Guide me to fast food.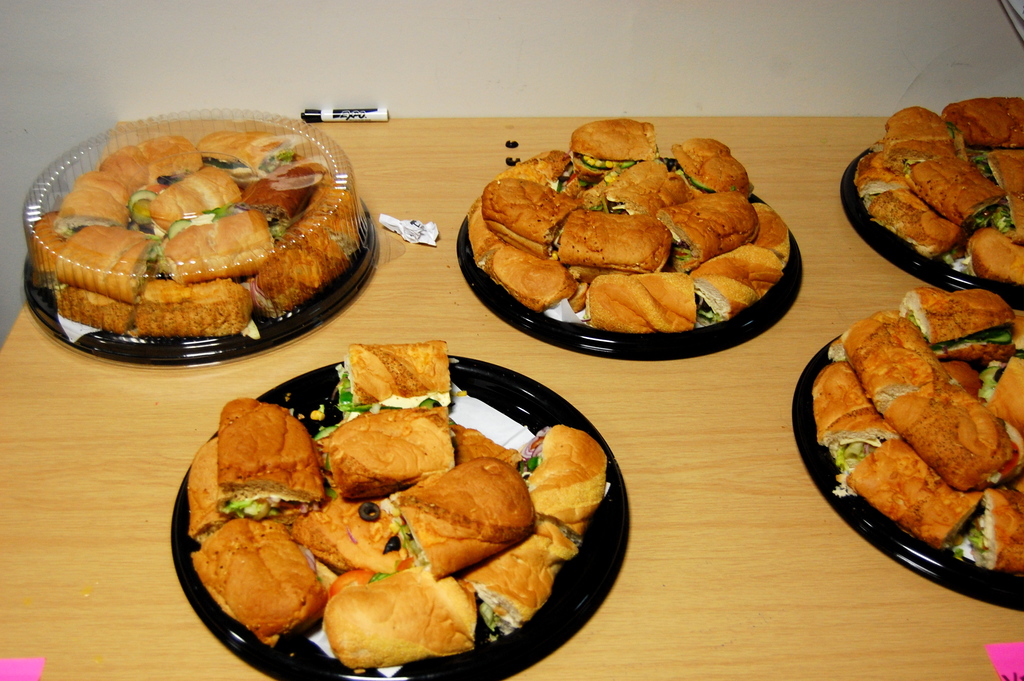
Guidance: bbox=(792, 361, 895, 454).
